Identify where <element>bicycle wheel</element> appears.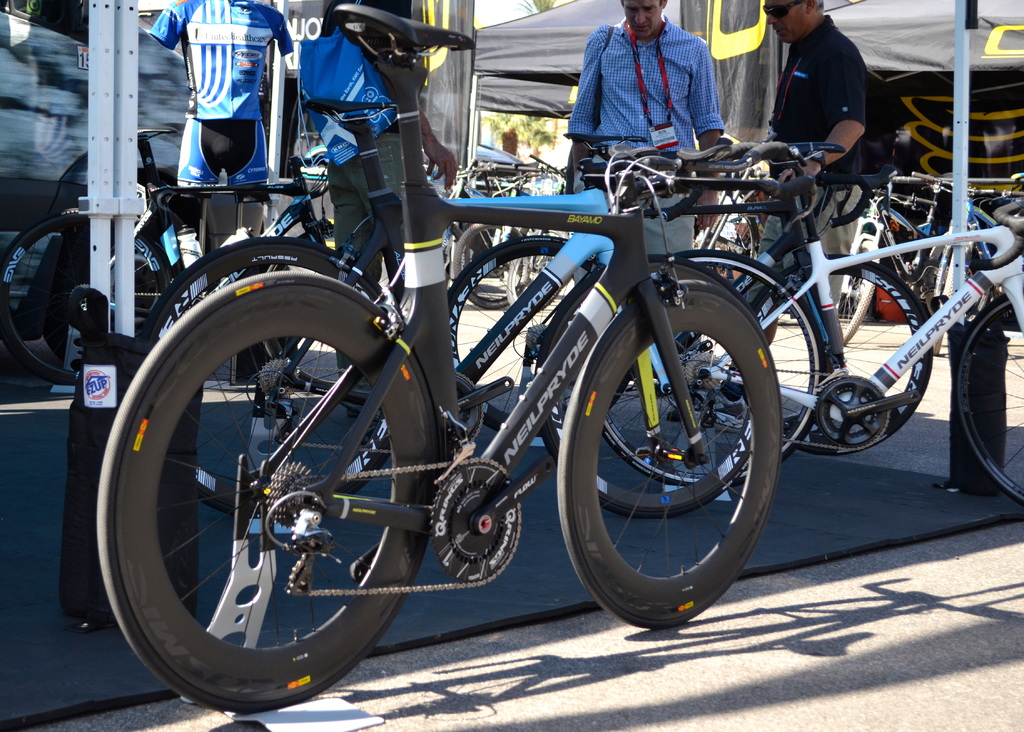
Appears at x1=954, y1=295, x2=1023, y2=512.
